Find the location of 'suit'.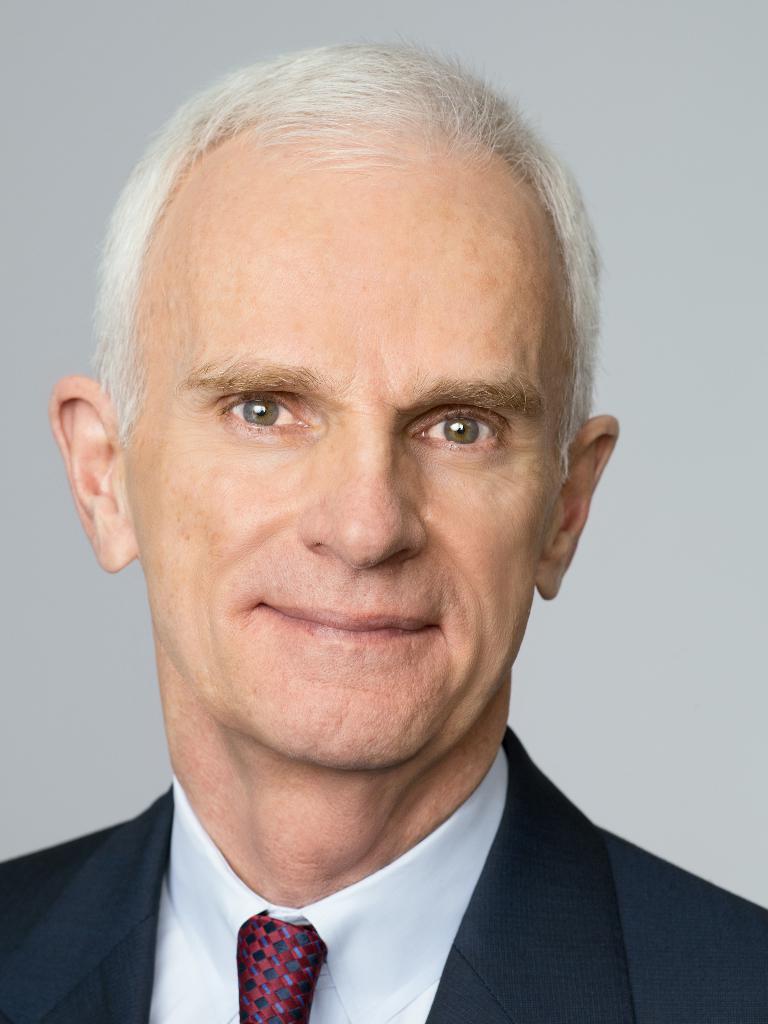
Location: detection(0, 691, 761, 1022).
